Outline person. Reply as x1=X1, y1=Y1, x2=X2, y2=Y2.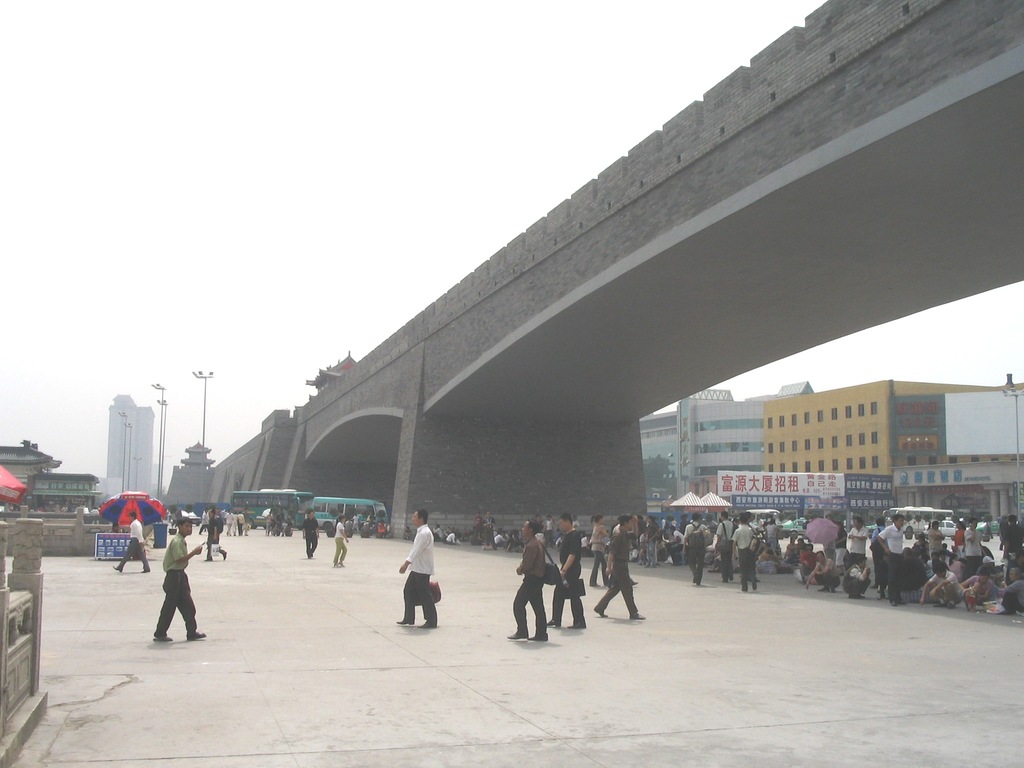
x1=582, y1=513, x2=609, y2=586.
